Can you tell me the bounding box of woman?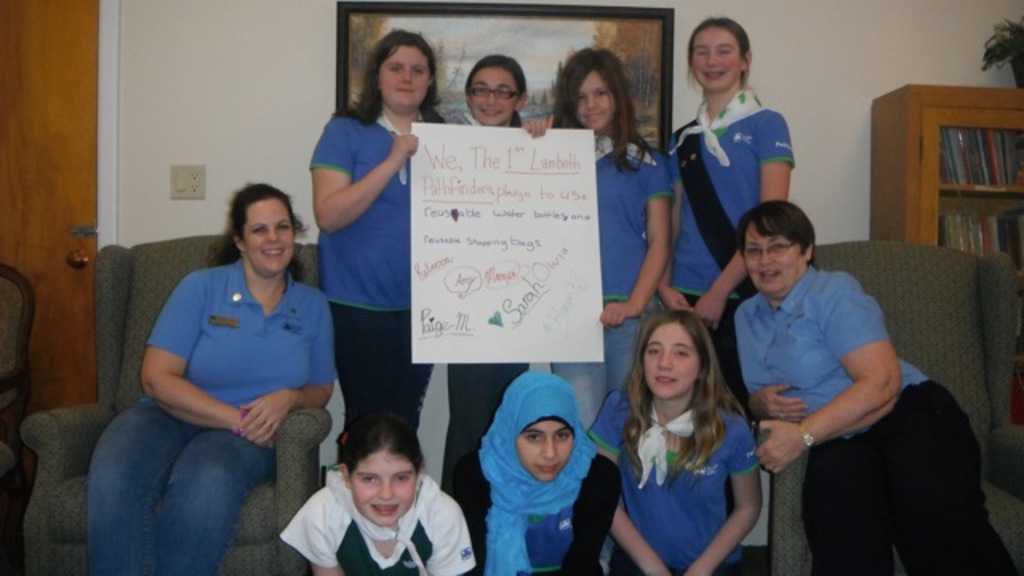
x1=554 y1=48 x2=680 y2=446.
